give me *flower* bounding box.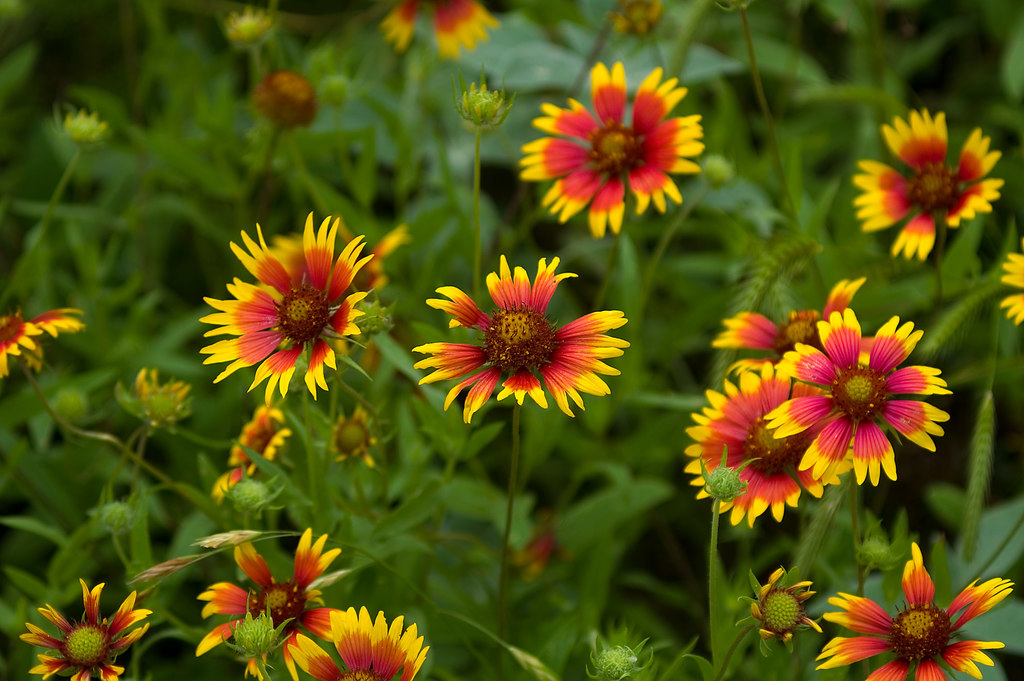
(left=0, top=306, right=93, bottom=379).
